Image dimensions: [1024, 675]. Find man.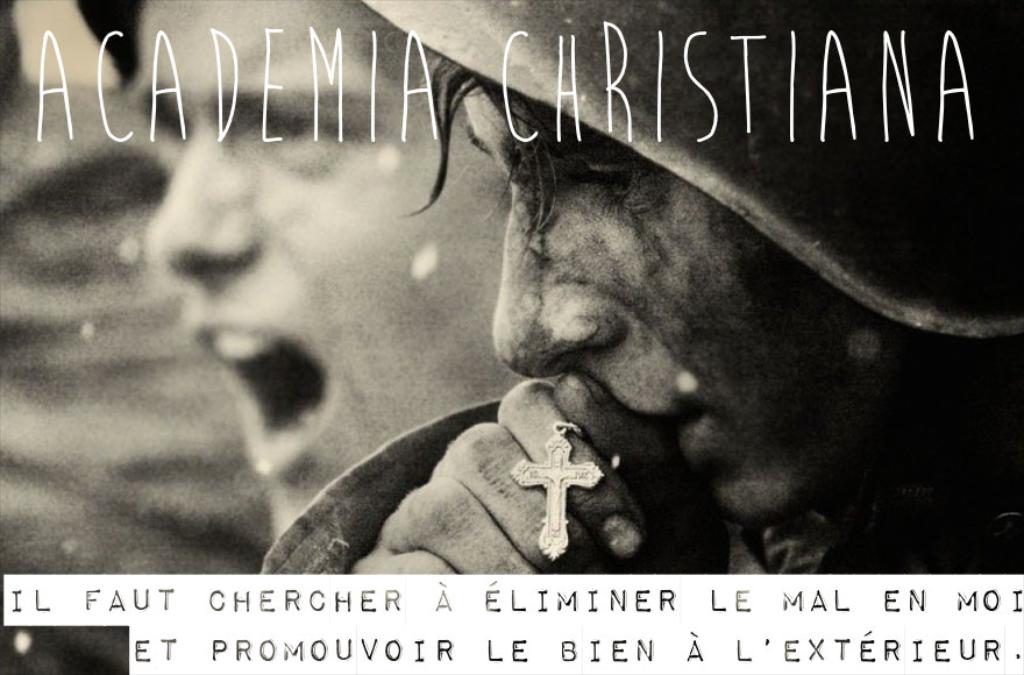
122, 0, 535, 547.
